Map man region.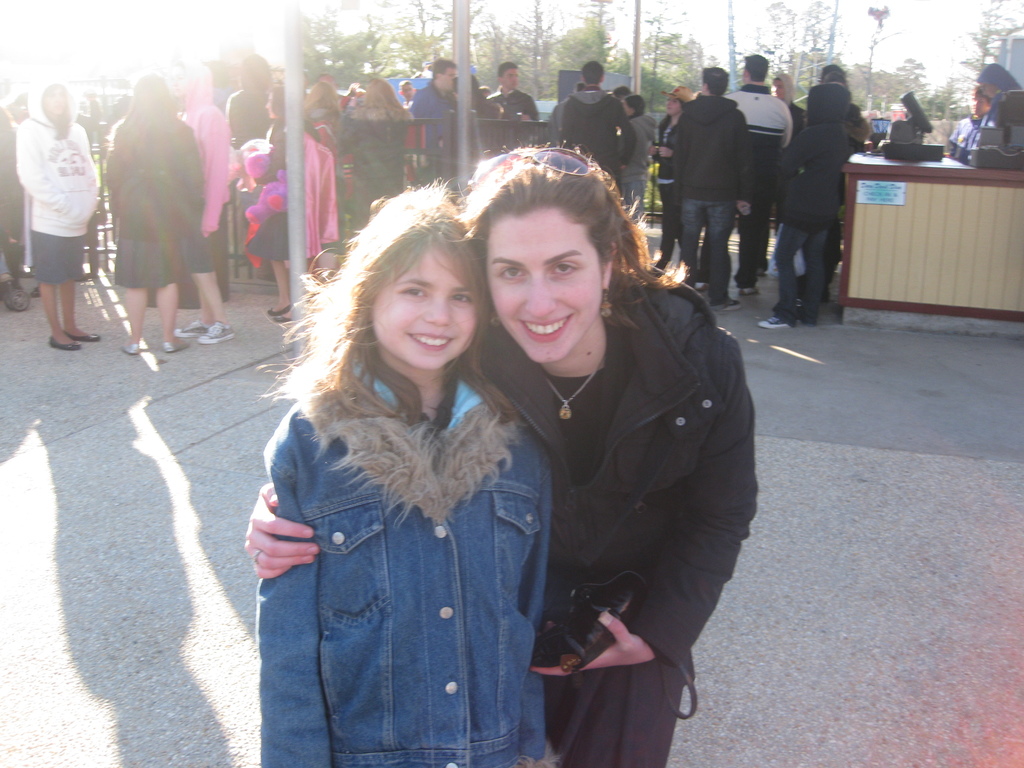
Mapped to 665,67,751,309.
